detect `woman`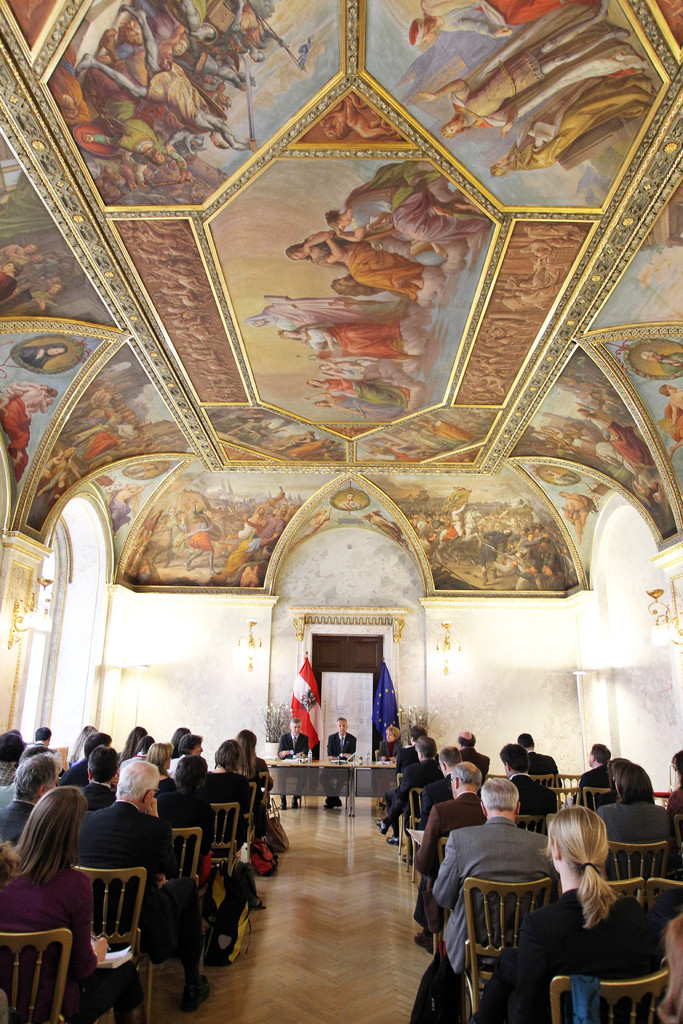
crop(0, 387, 60, 485)
